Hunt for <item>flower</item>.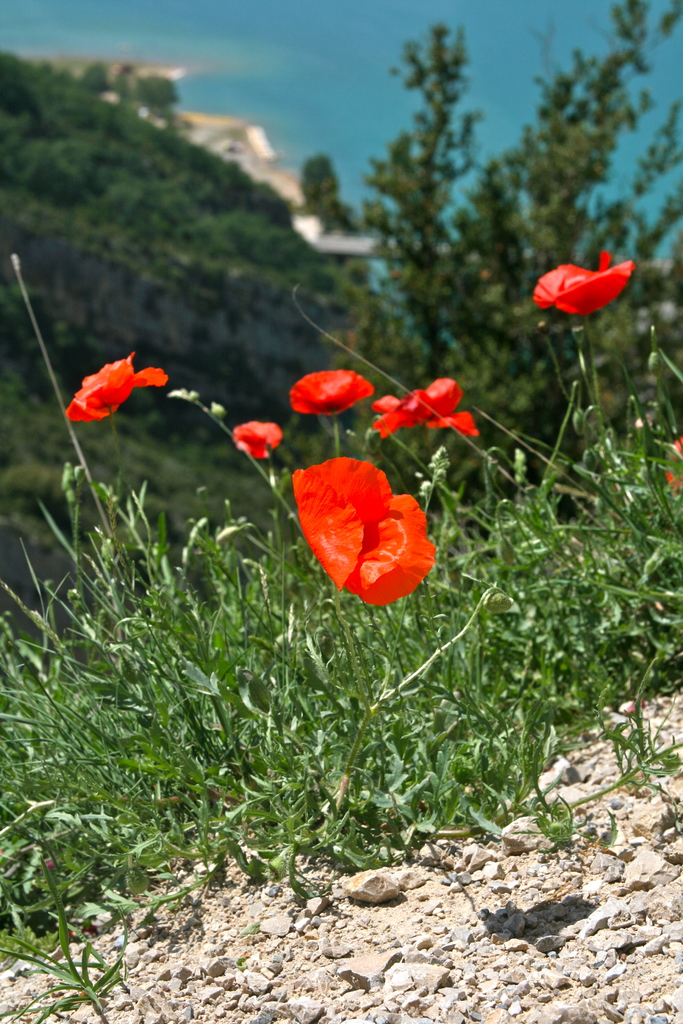
Hunted down at crop(292, 460, 441, 607).
